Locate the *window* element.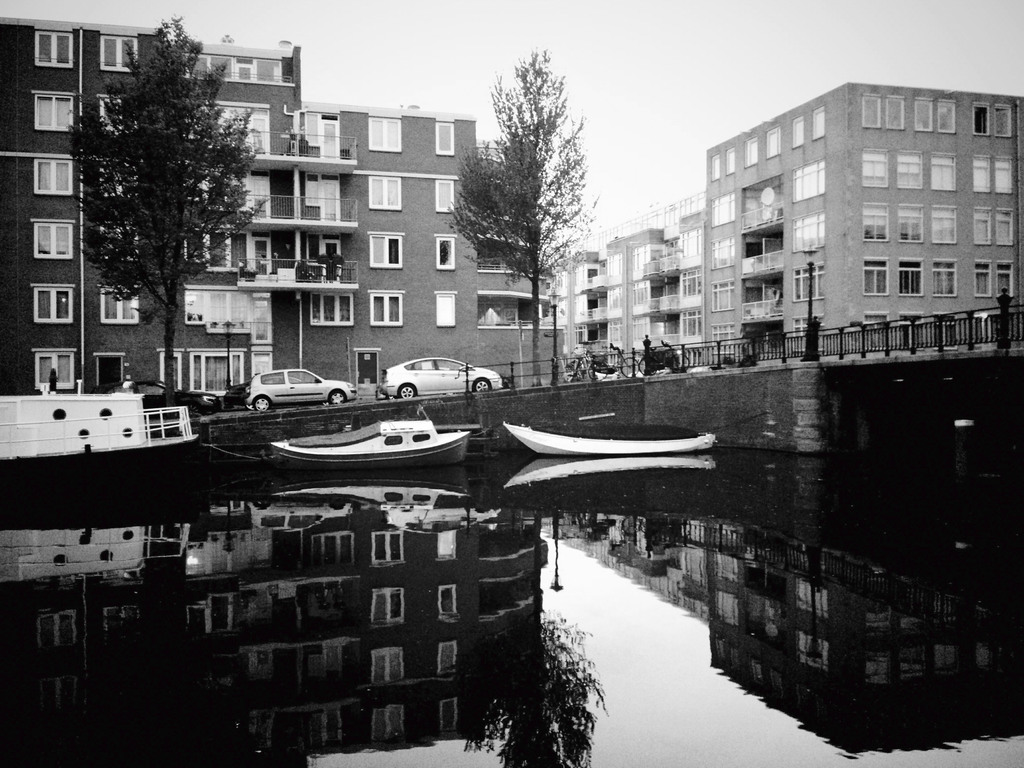
Element bbox: select_region(888, 99, 908, 131).
